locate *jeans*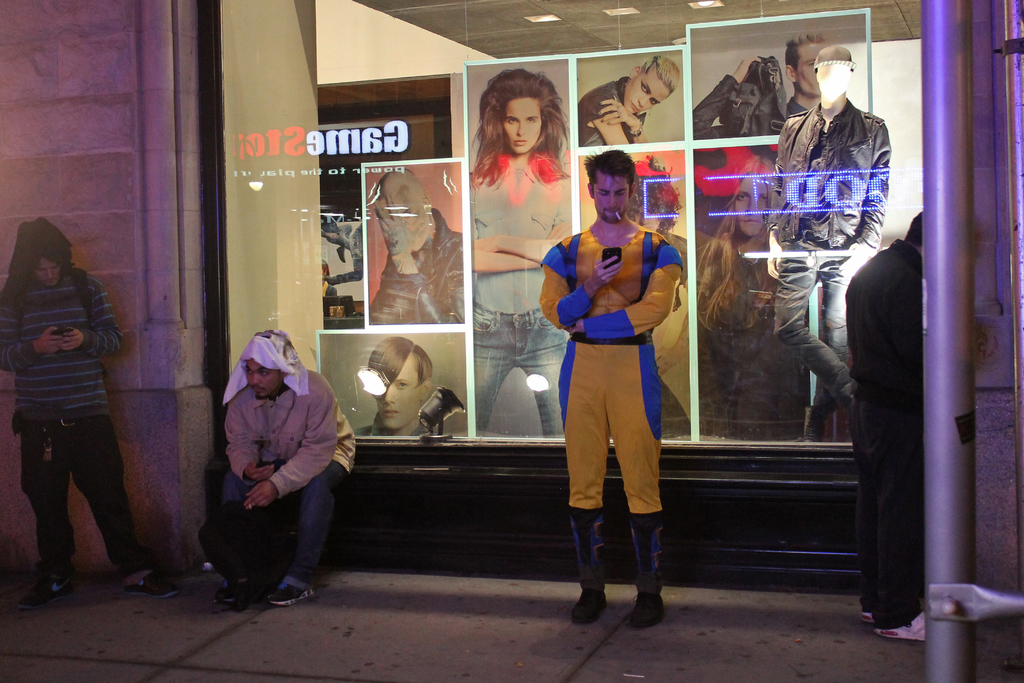
13,413,148,572
